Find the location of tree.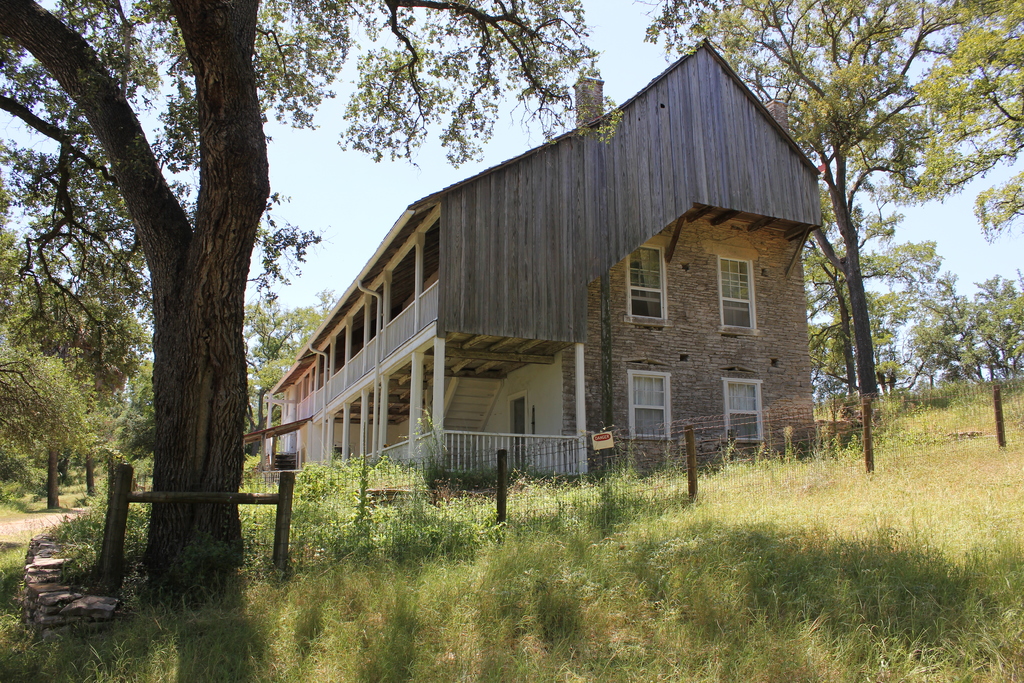
Location: 804,176,958,486.
